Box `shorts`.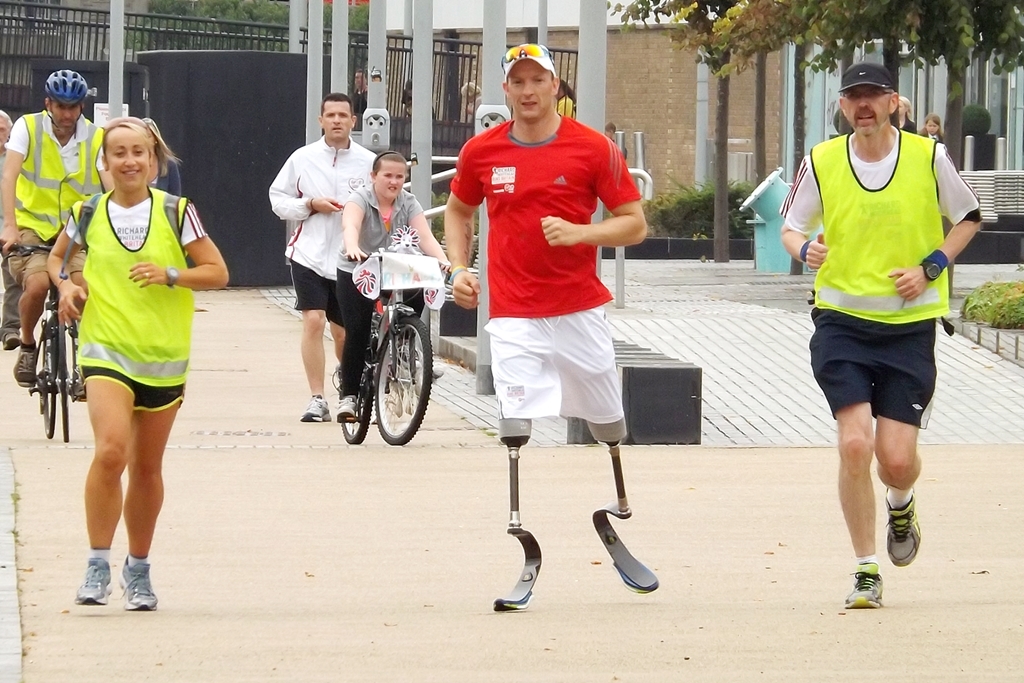
rect(9, 224, 89, 288).
